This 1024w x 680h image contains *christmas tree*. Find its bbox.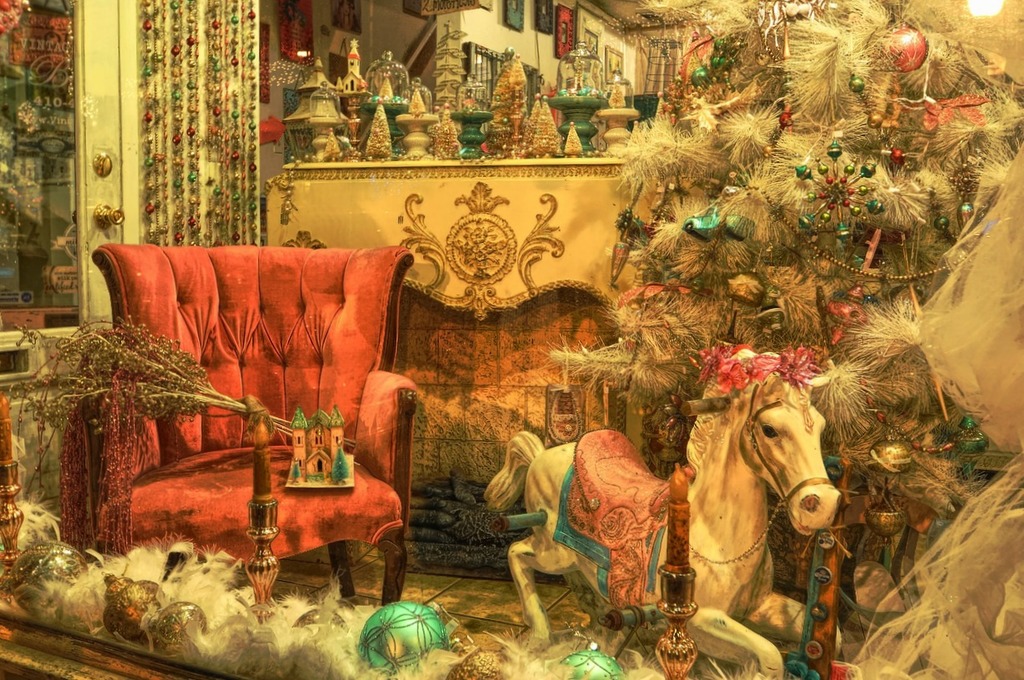
559:120:584:162.
